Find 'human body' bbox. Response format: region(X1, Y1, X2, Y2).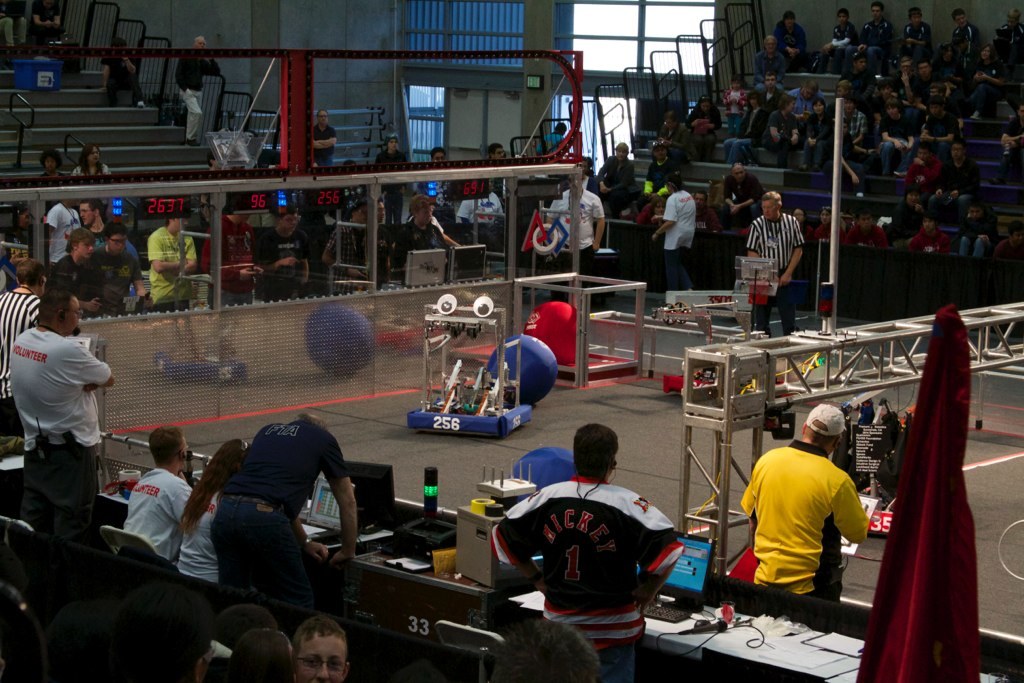
region(722, 91, 761, 166).
